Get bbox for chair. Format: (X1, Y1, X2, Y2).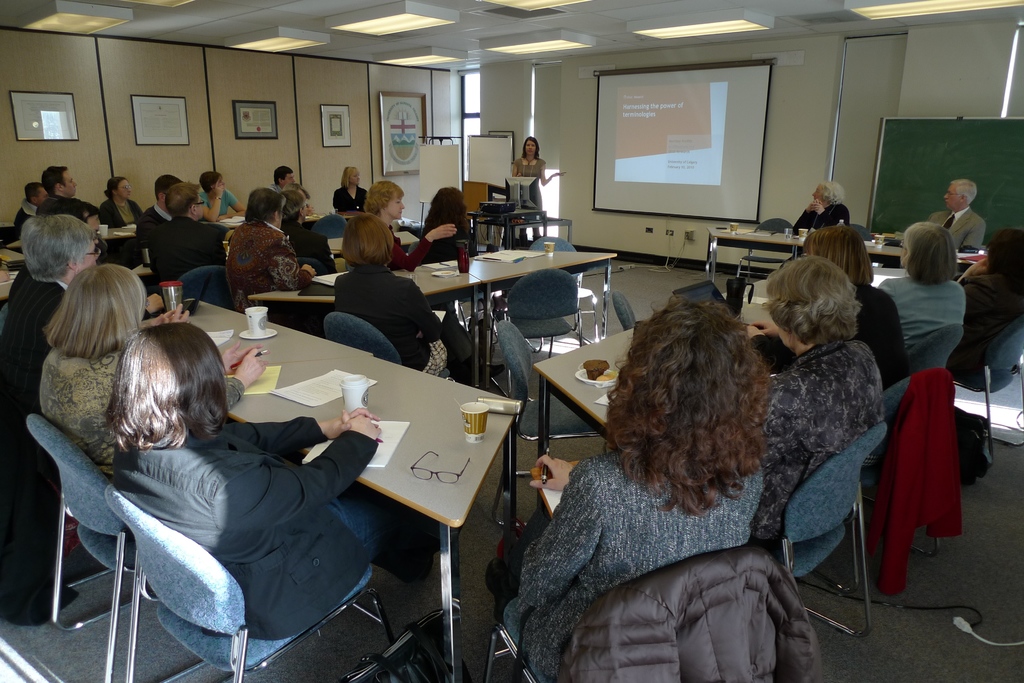
(502, 268, 582, 399).
